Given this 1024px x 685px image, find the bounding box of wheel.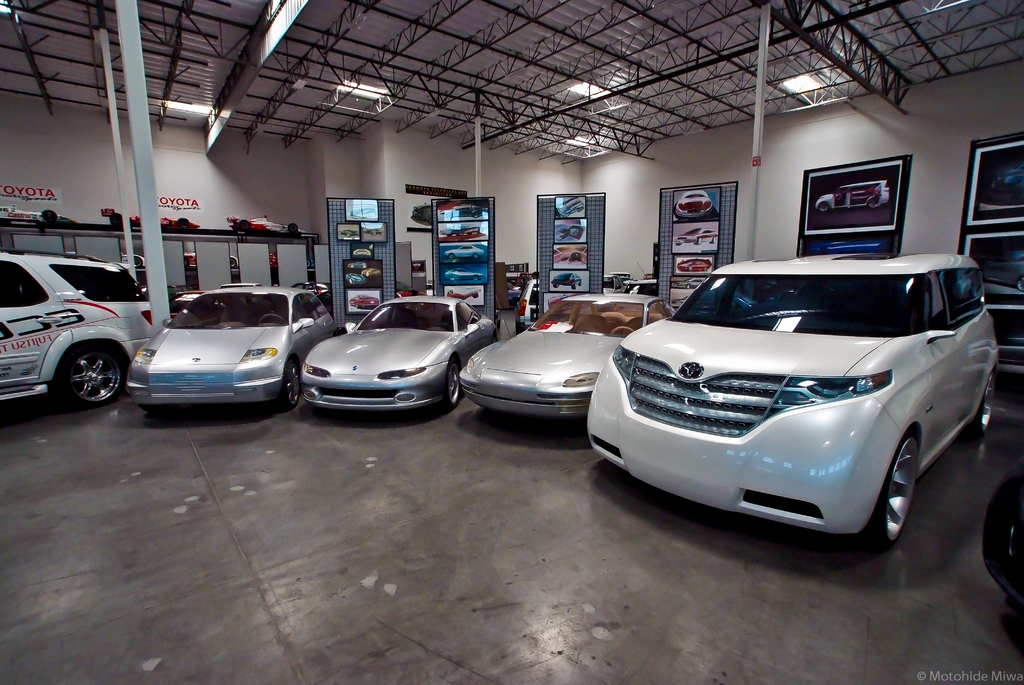
873:438:931:549.
